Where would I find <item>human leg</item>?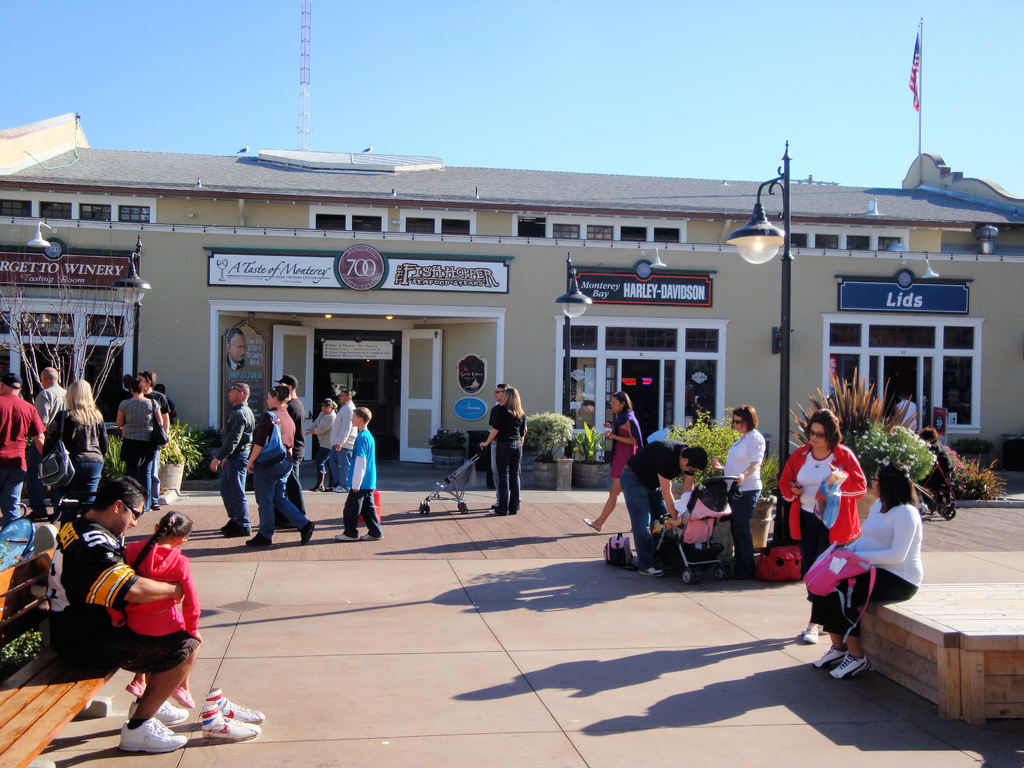
At (left=220, top=446, right=249, bottom=536).
